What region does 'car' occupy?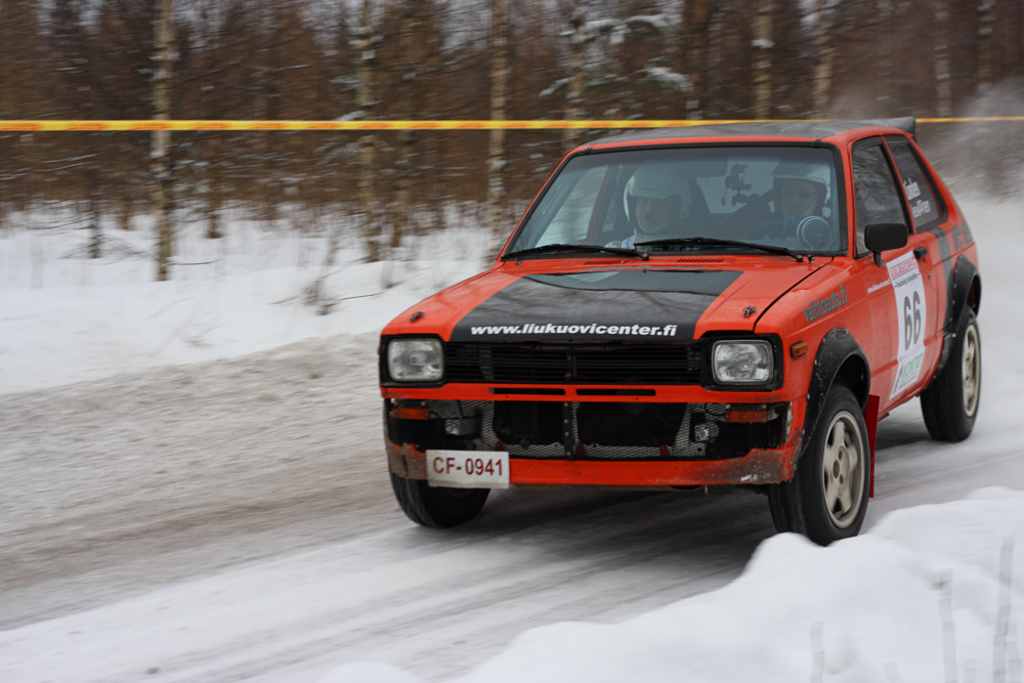
376, 121, 976, 547.
